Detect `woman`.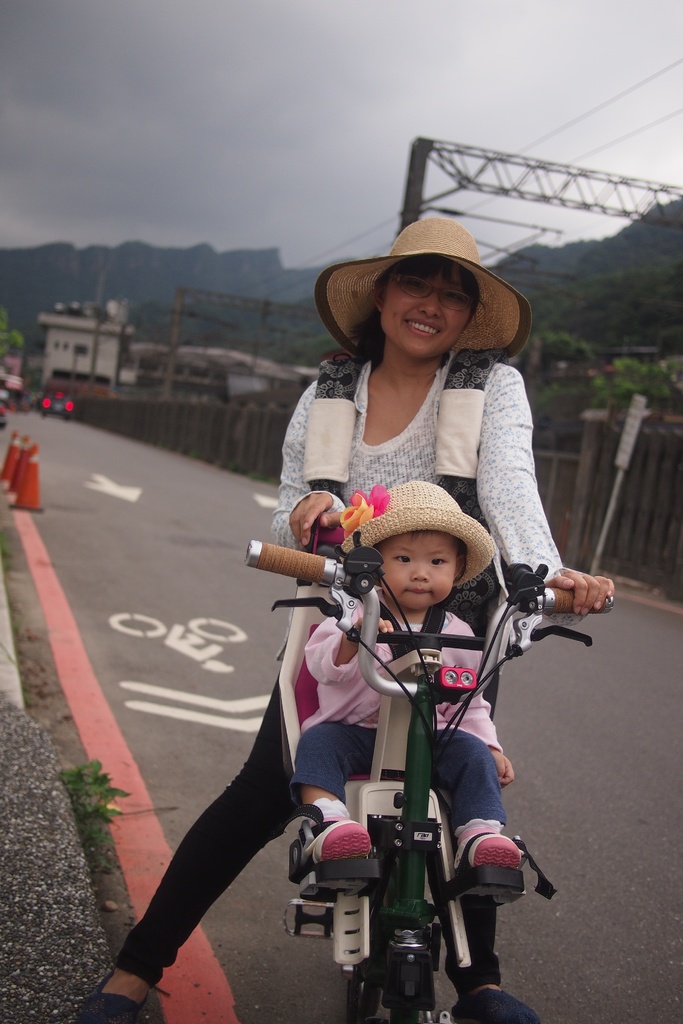
Detected at detection(183, 242, 564, 954).
